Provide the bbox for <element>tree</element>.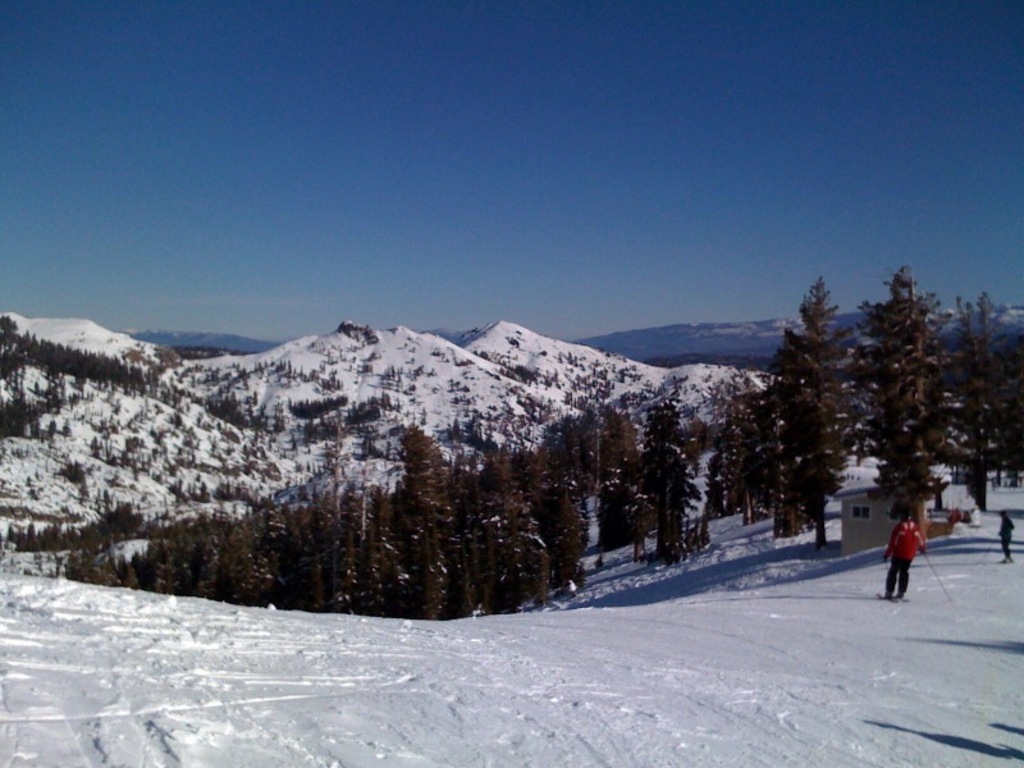
{"left": 928, "top": 296, "right": 1021, "bottom": 512}.
